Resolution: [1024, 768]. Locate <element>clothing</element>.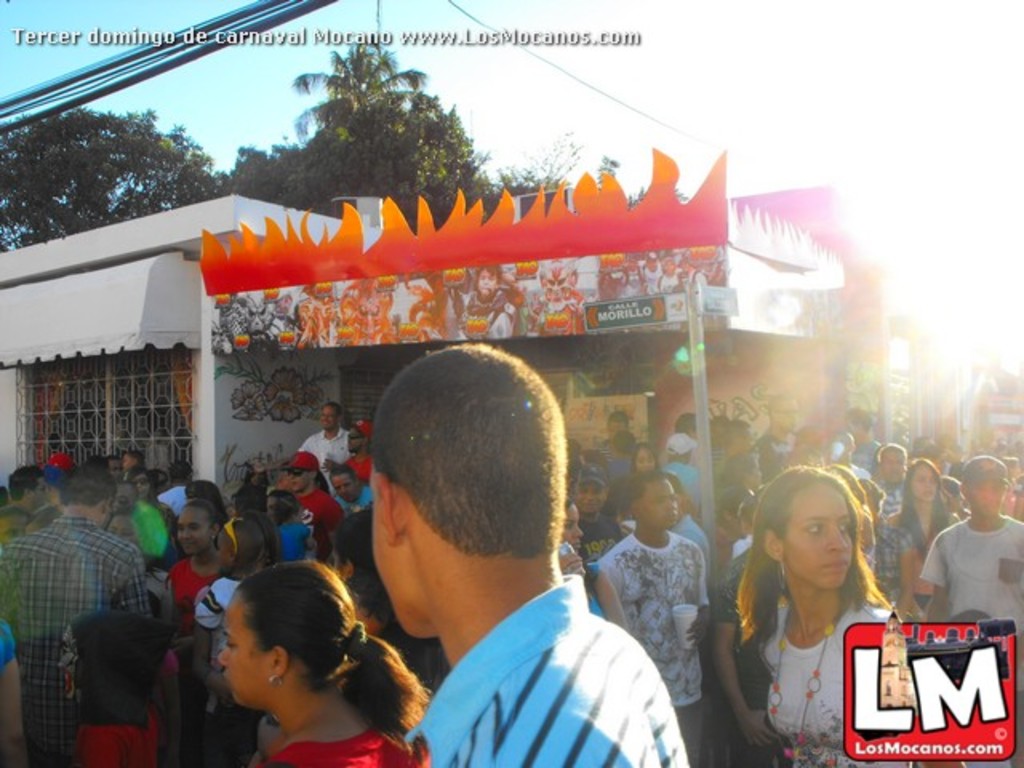
<box>570,523,624,576</box>.
